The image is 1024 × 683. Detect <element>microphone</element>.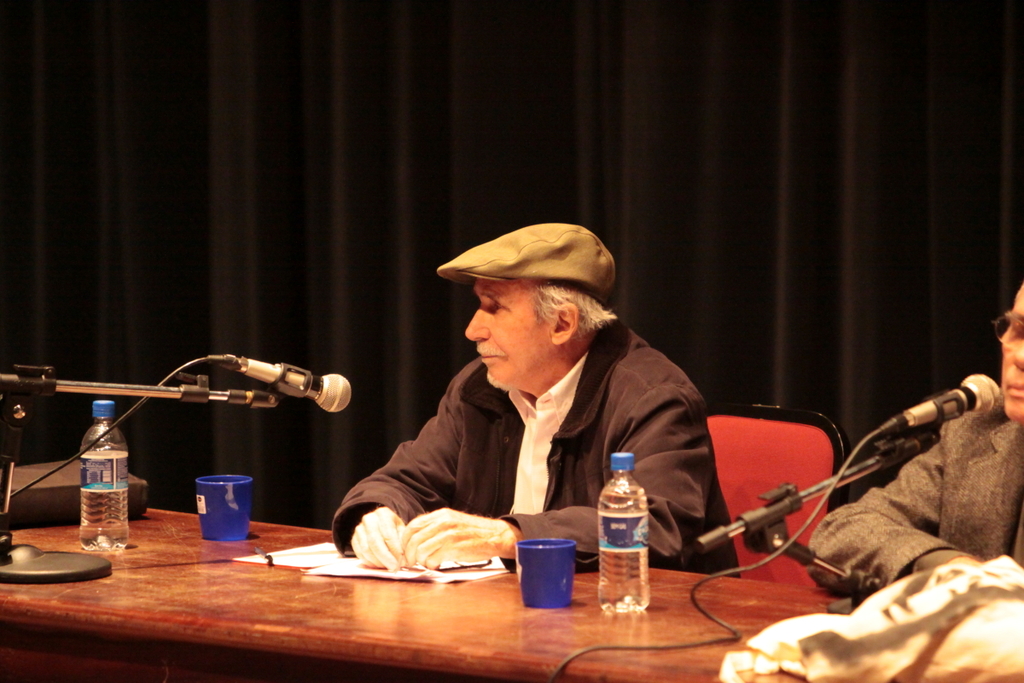
Detection: [x1=202, y1=354, x2=362, y2=415].
